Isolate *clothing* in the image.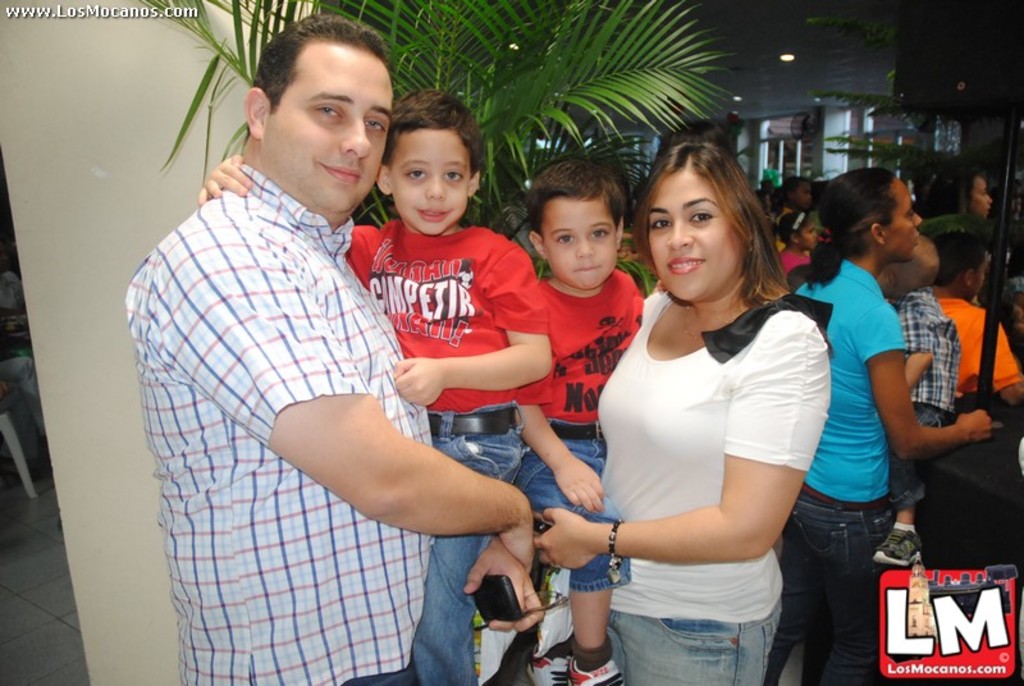
Isolated region: detection(512, 267, 643, 590).
